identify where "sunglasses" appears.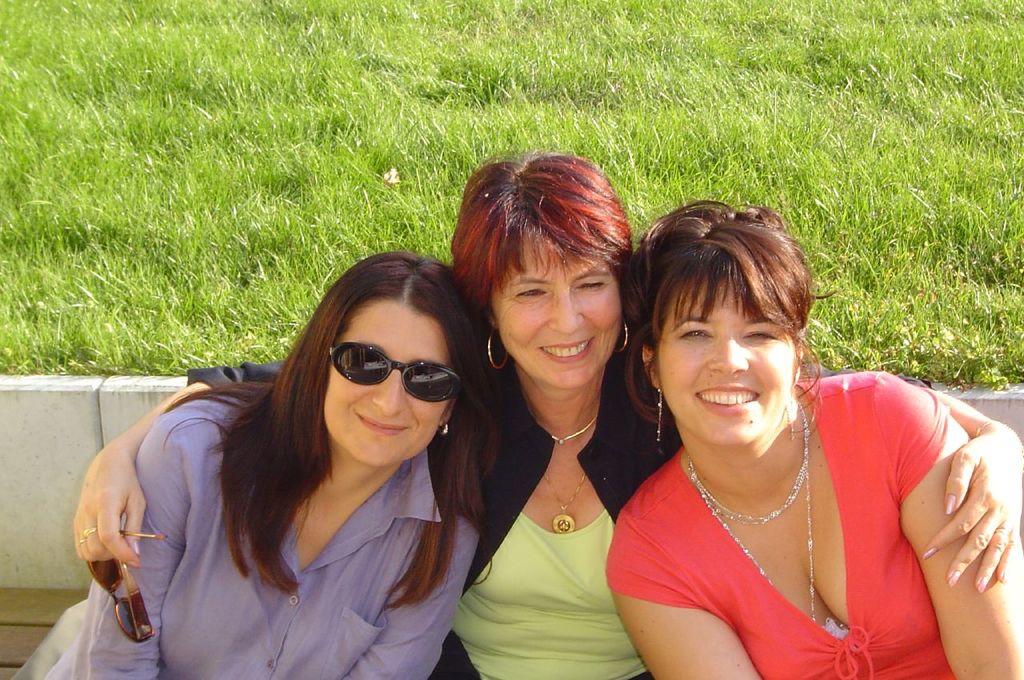
Appears at 329:340:464:403.
